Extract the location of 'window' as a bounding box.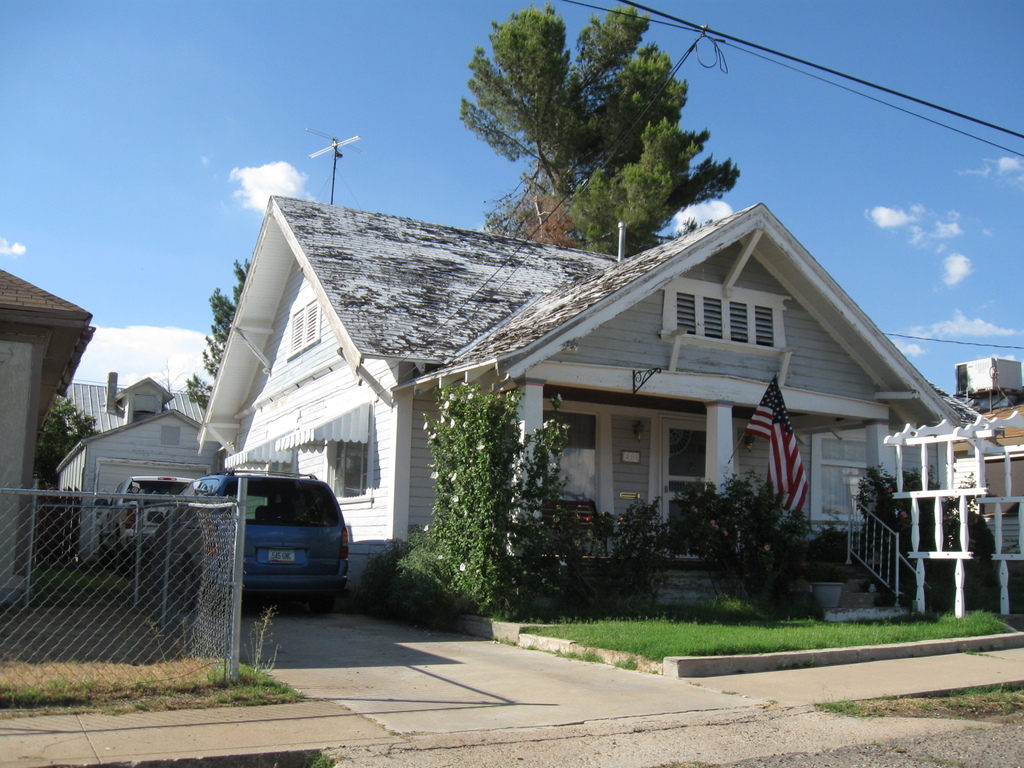
rect(327, 406, 378, 503).
